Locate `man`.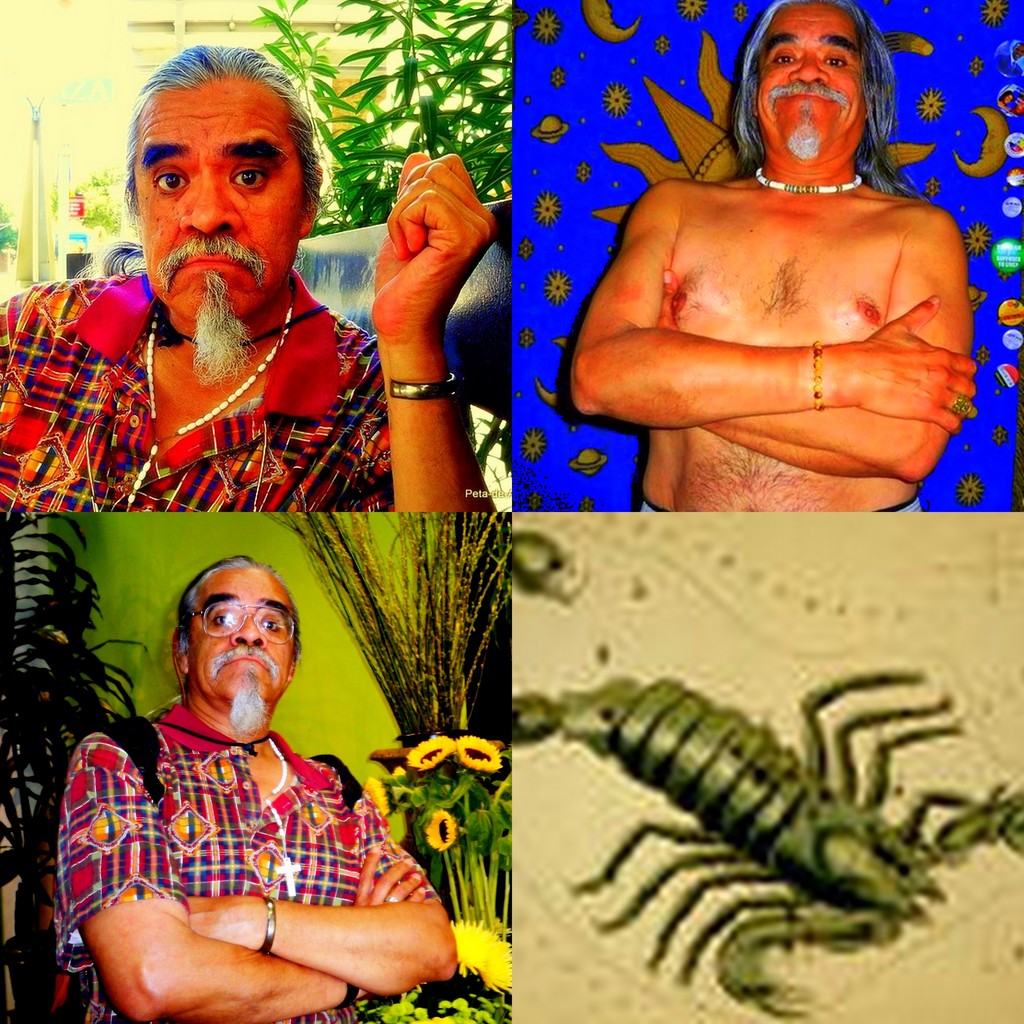
Bounding box: (40, 531, 456, 1008).
